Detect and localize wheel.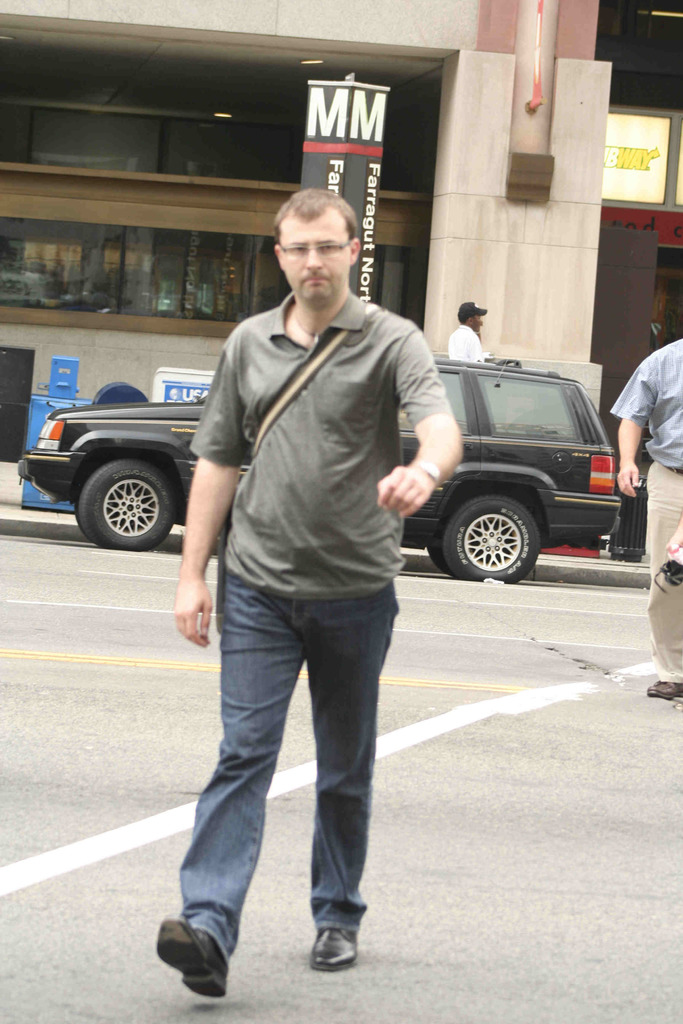
Localized at 84:452:172:552.
